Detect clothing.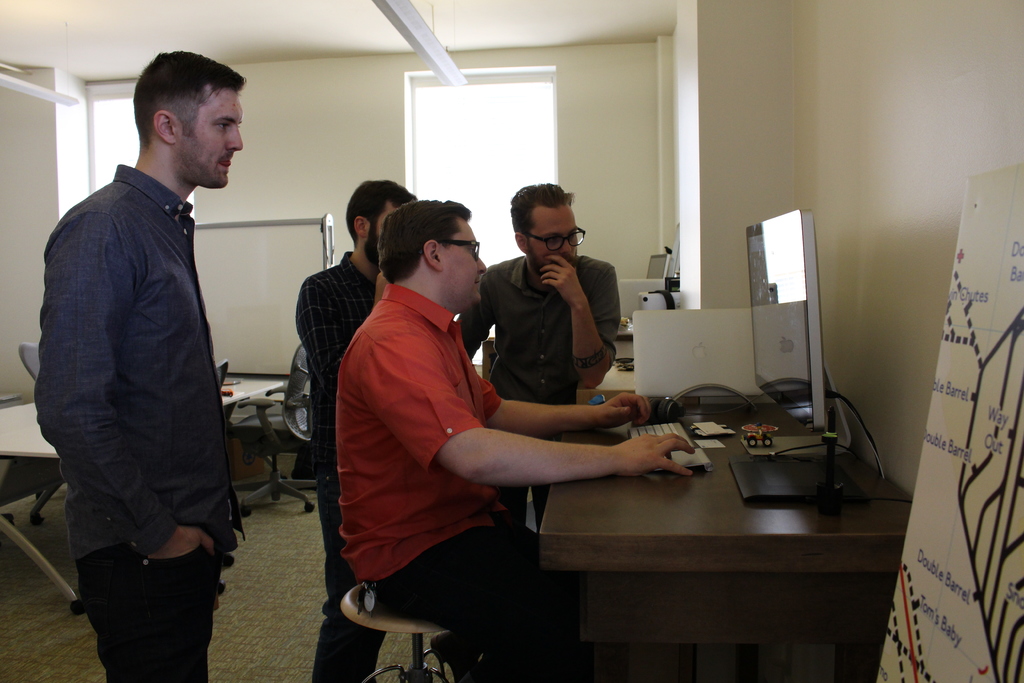
Detected at [x1=460, y1=251, x2=621, y2=538].
